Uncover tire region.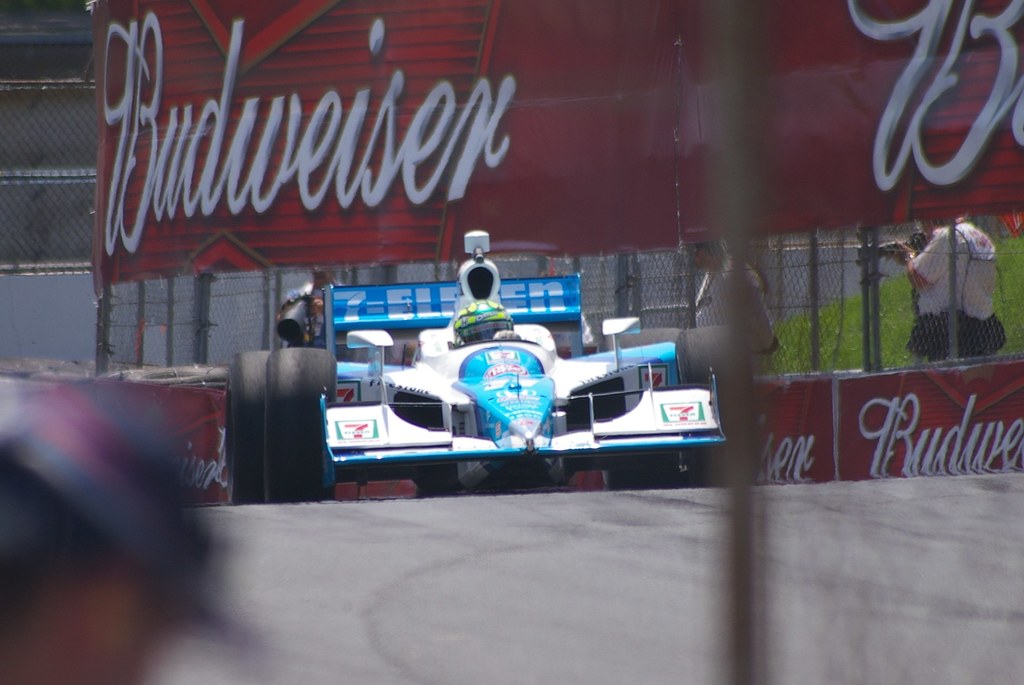
Uncovered: (227,349,275,503).
